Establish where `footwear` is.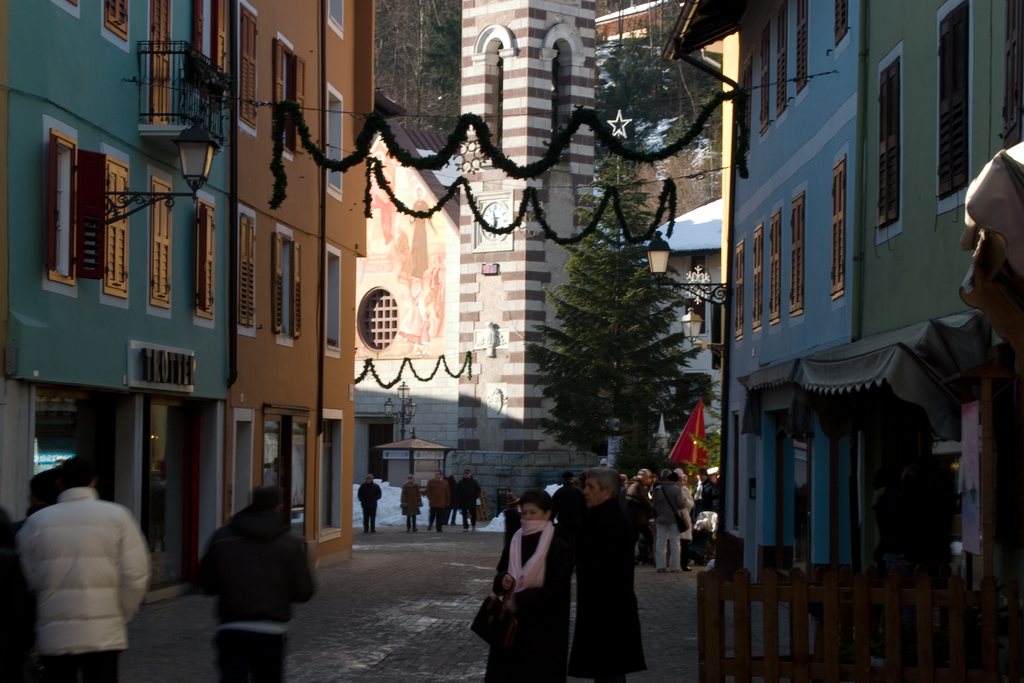
Established at box=[672, 569, 680, 572].
